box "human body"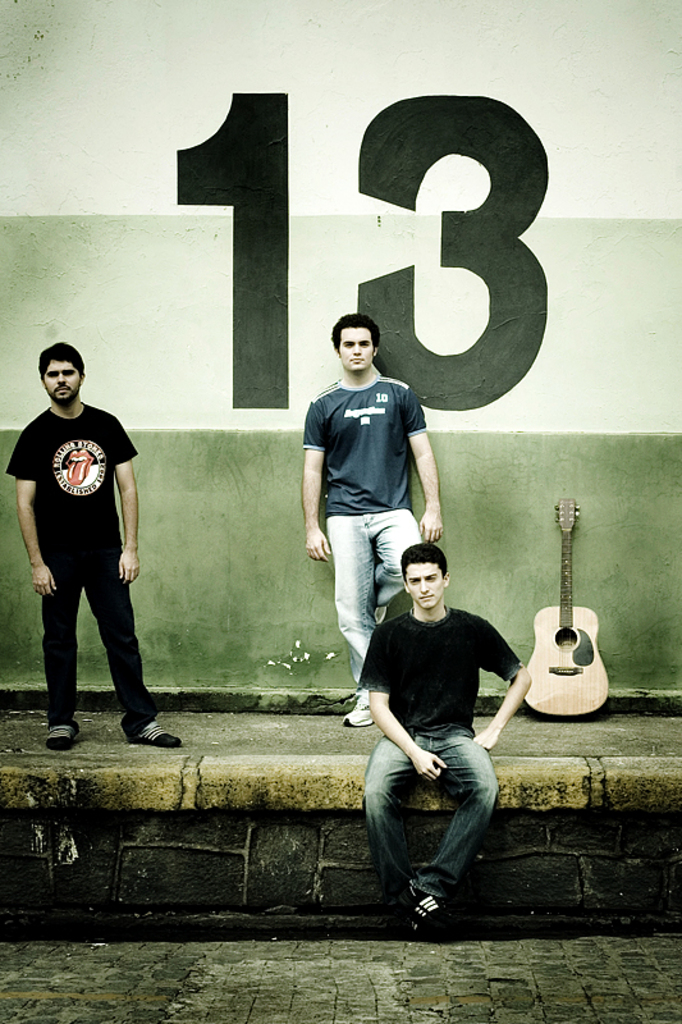
pyautogui.locateOnScreen(352, 522, 526, 931)
